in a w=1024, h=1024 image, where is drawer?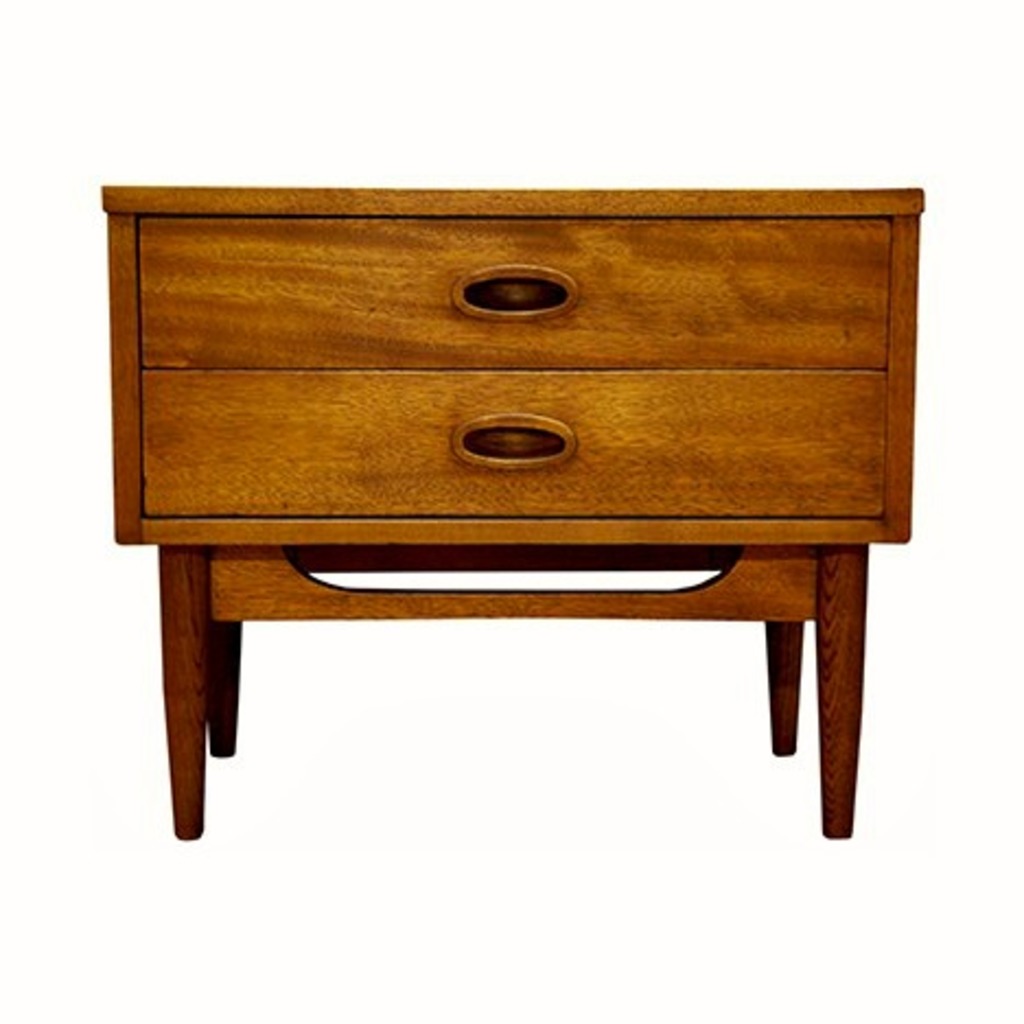
<box>138,217,893,370</box>.
